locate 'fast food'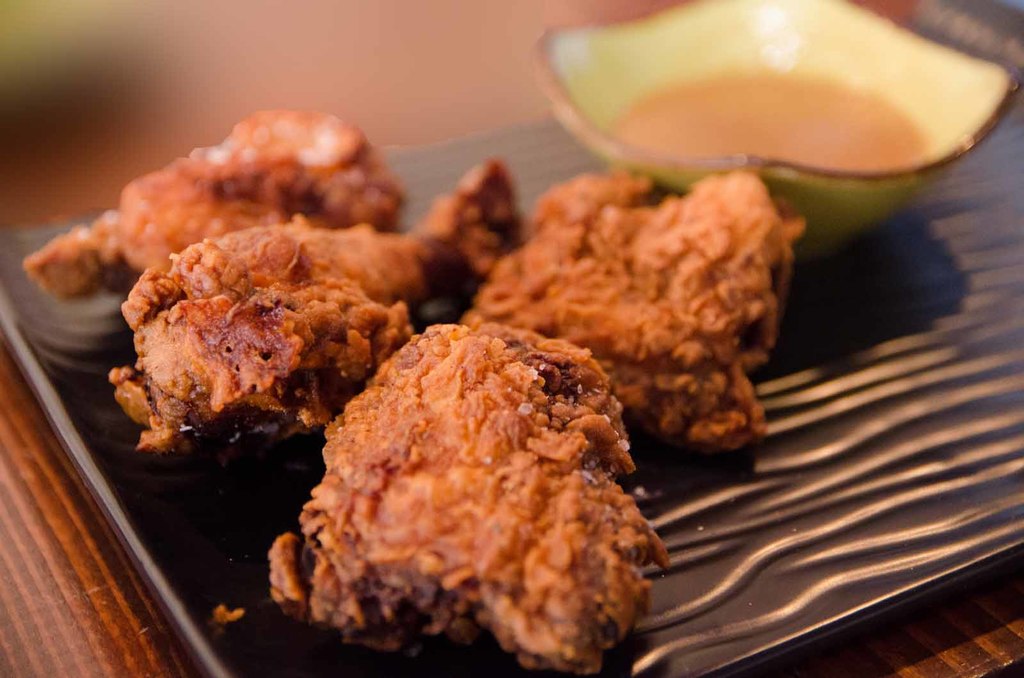
<bbox>483, 141, 821, 443</bbox>
